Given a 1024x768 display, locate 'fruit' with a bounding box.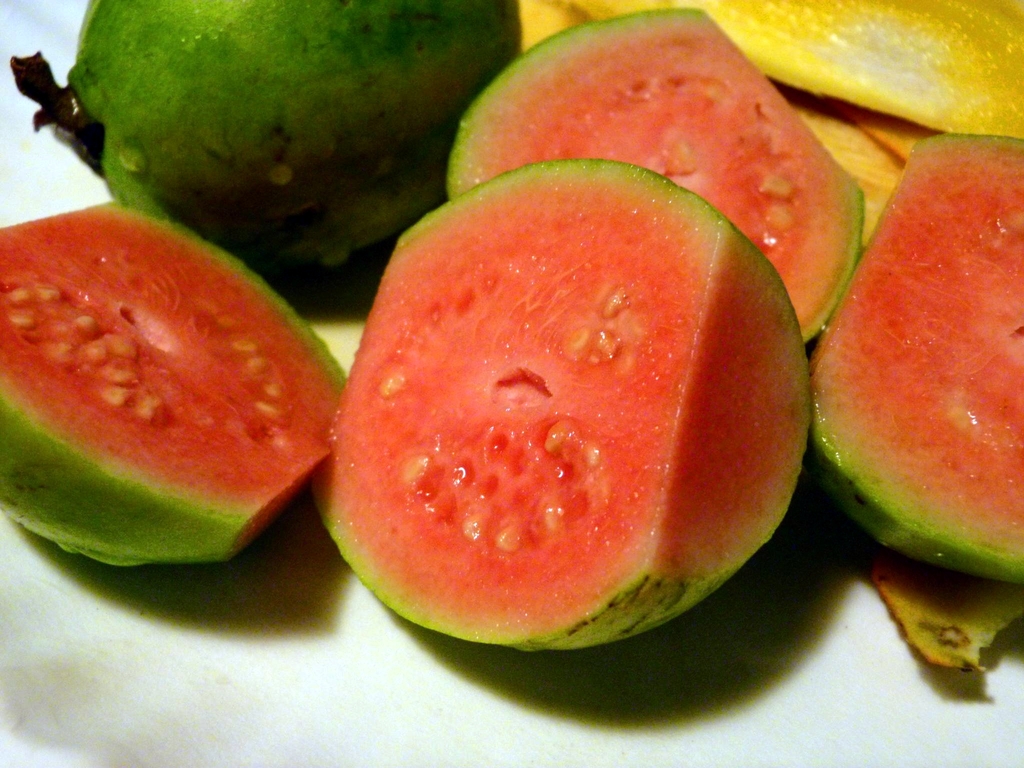
Located: region(808, 130, 1023, 582).
